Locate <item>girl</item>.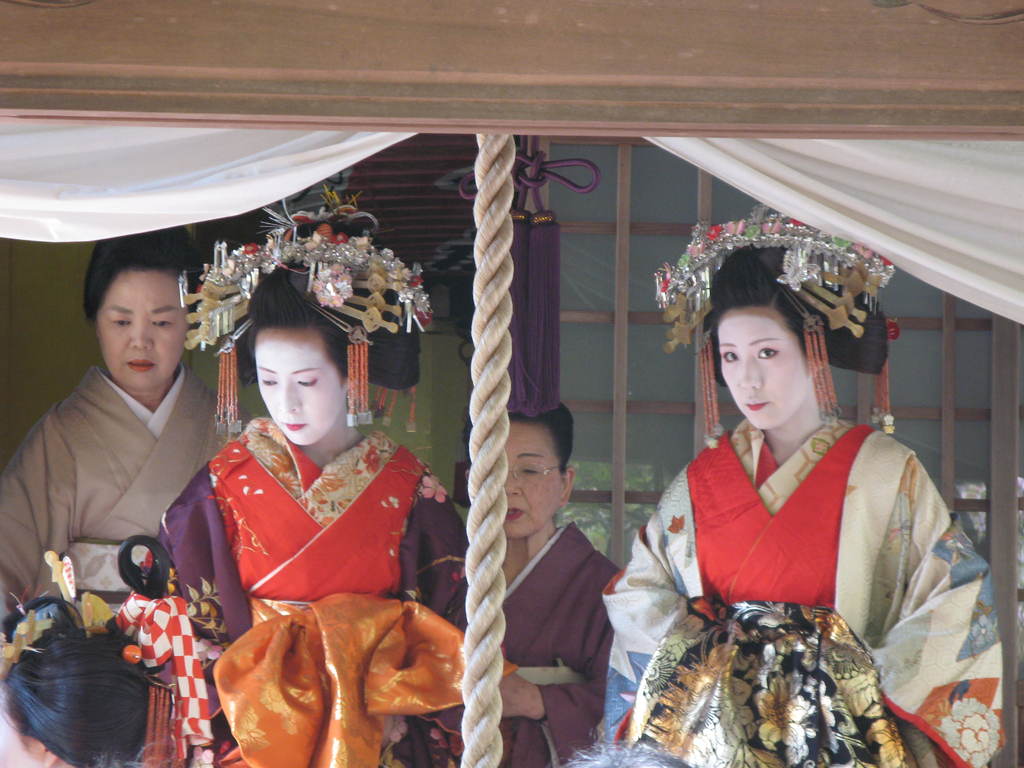
Bounding box: box(118, 211, 460, 767).
